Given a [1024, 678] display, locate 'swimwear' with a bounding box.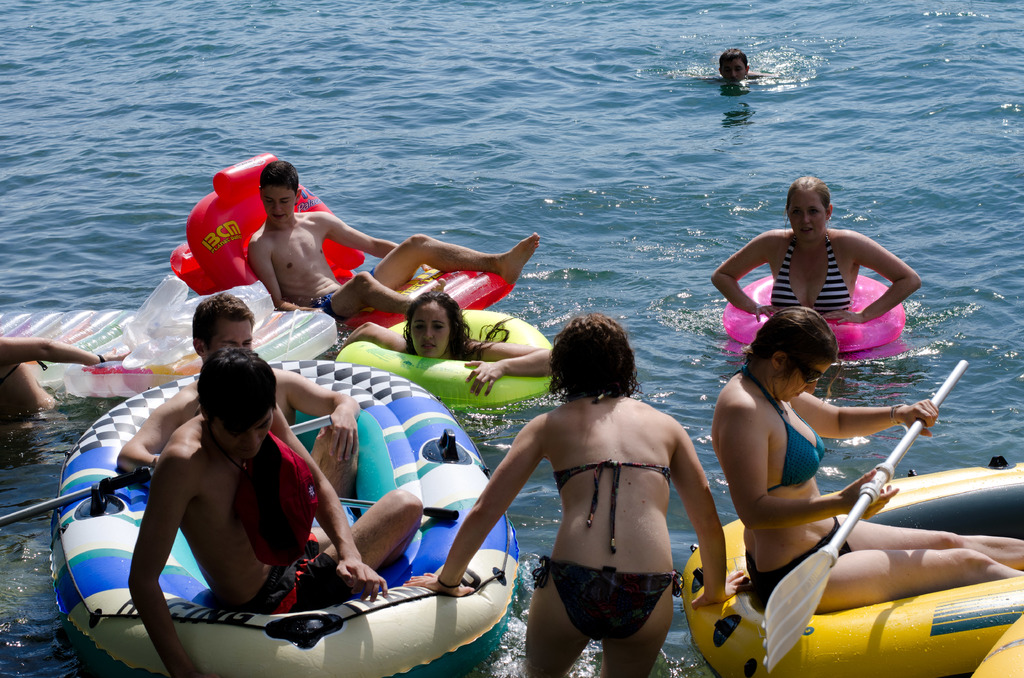
Located: left=244, top=554, right=302, bottom=617.
